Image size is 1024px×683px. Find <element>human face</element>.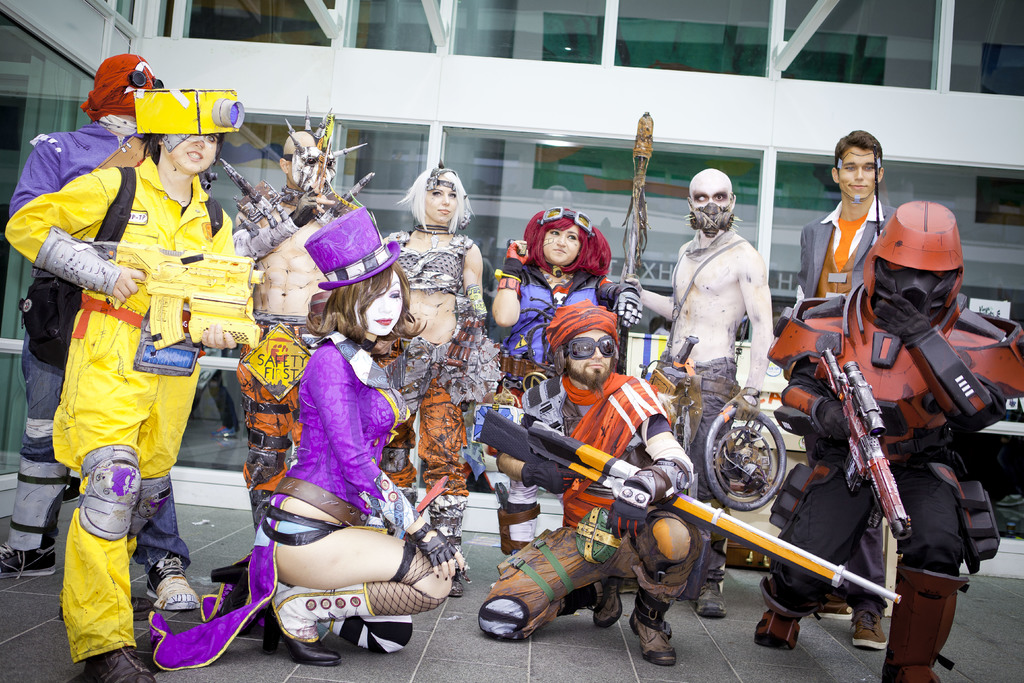
locate(560, 328, 621, 388).
